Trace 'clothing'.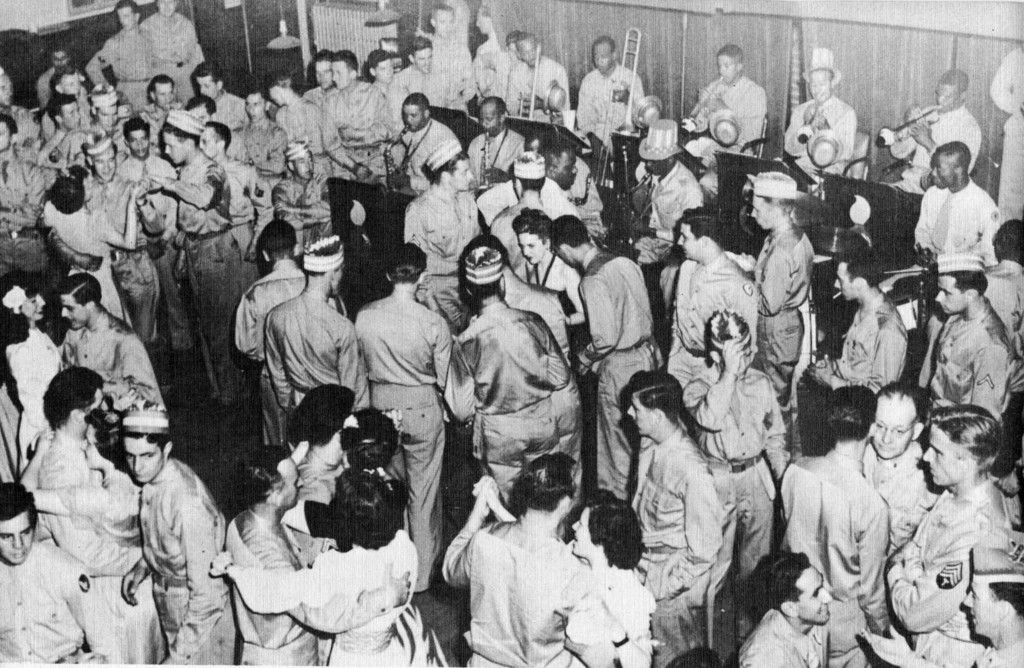
Traced to select_region(0, 541, 117, 667).
